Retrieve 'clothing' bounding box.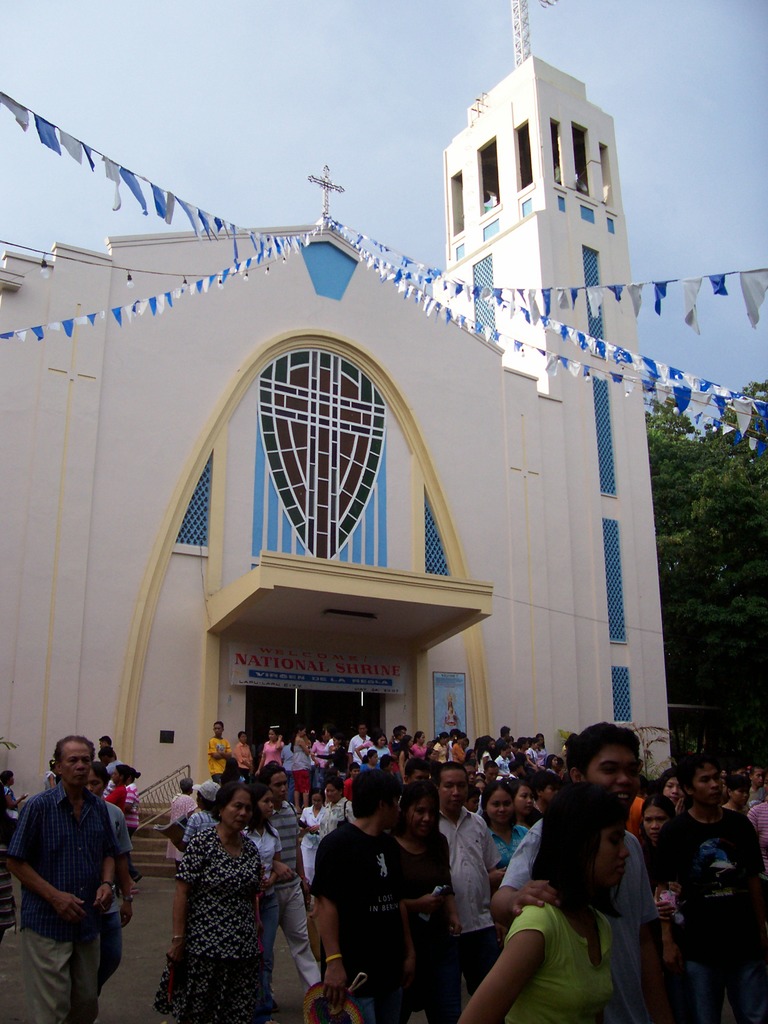
Bounding box: bbox(307, 817, 412, 1023).
